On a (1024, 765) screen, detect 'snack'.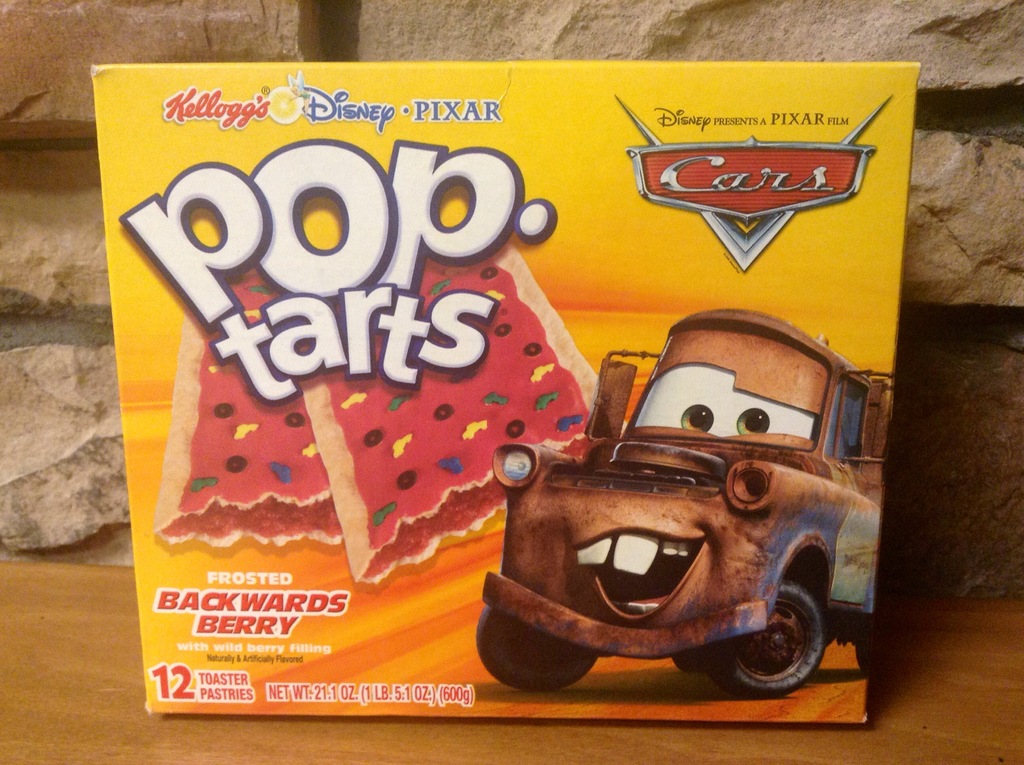
l=100, t=27, r=878, b=761.
